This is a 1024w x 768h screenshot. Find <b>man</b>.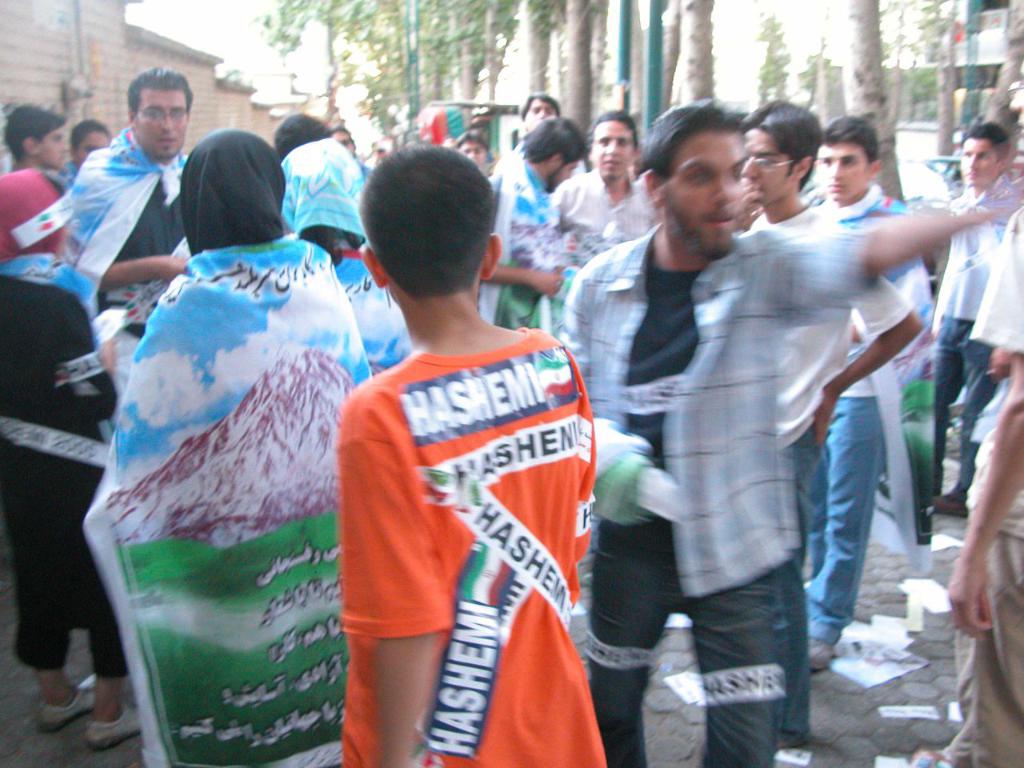
Bounding box: box=[805, 115, 914, 669].
